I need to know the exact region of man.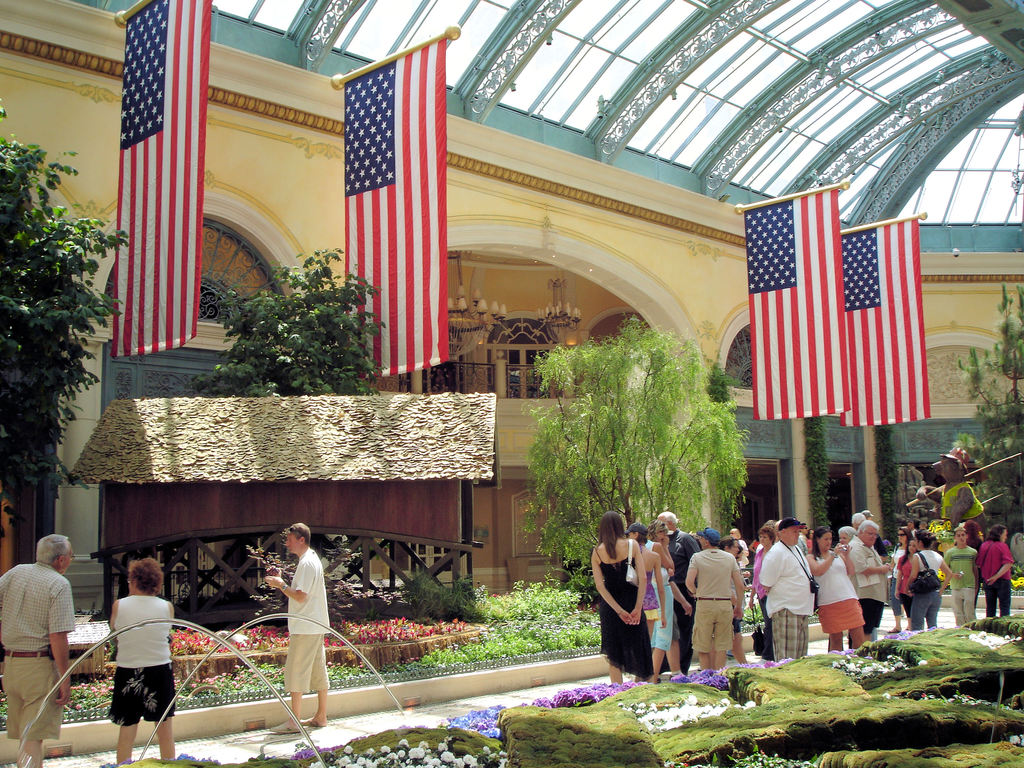
Region: [254,524,346,723].
